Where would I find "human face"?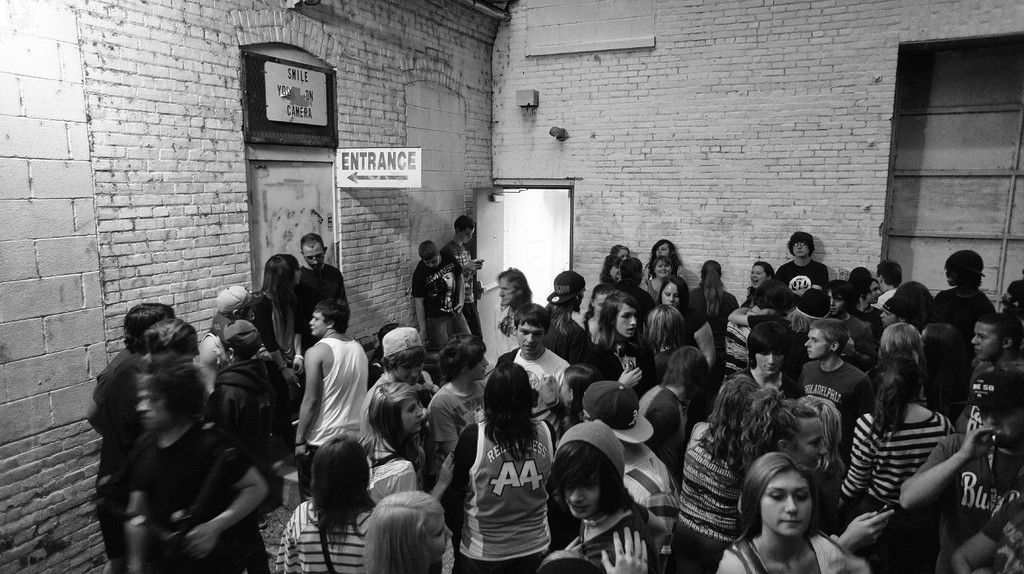
At region(301, 243, 326, 271).
